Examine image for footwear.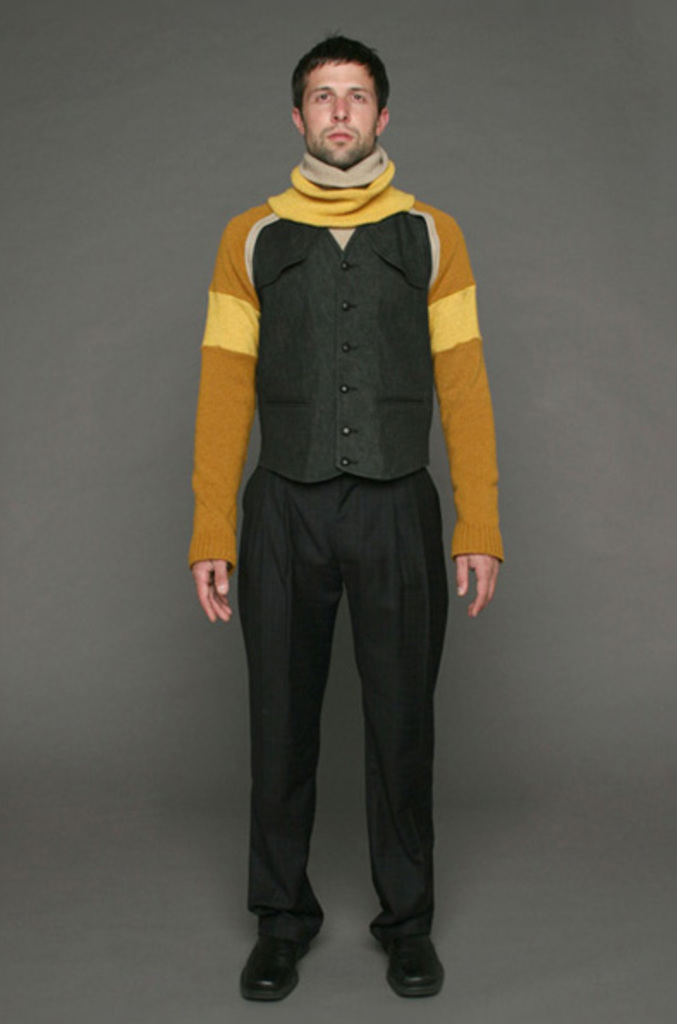
Examination result: x1=371, y1=904, x2=438, y2=995.
